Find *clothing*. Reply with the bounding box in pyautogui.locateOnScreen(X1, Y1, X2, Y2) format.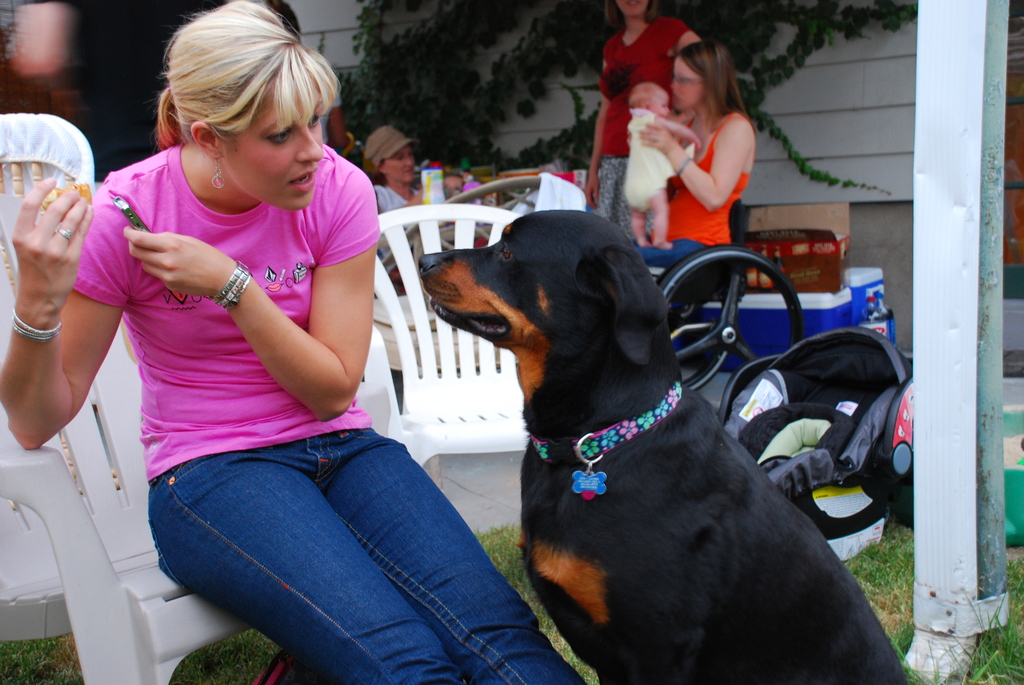
pyautogui.locateOnScreen(65, 139, 585, 684).
